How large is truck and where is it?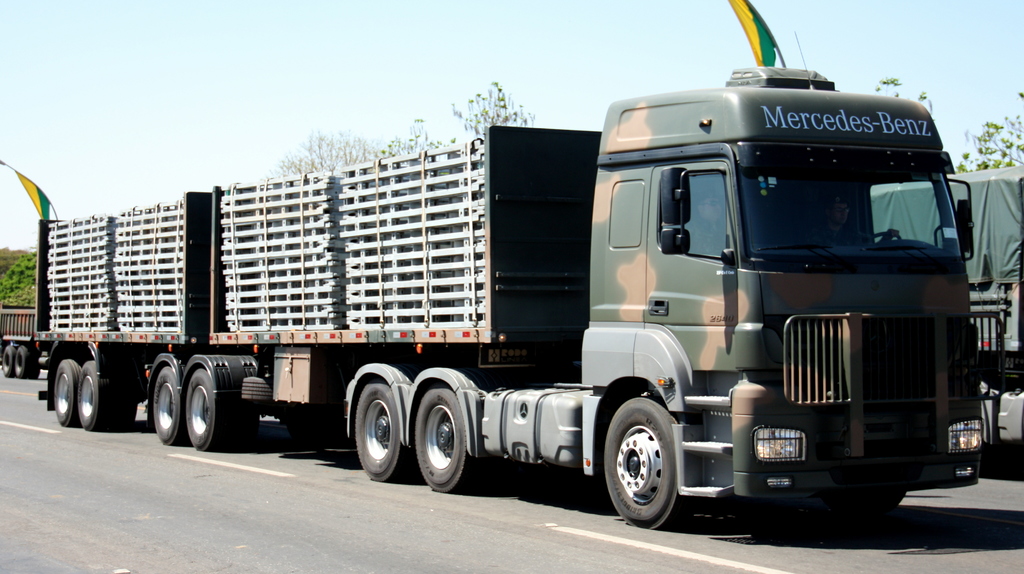
Bounding box: [0,306,34,381].
